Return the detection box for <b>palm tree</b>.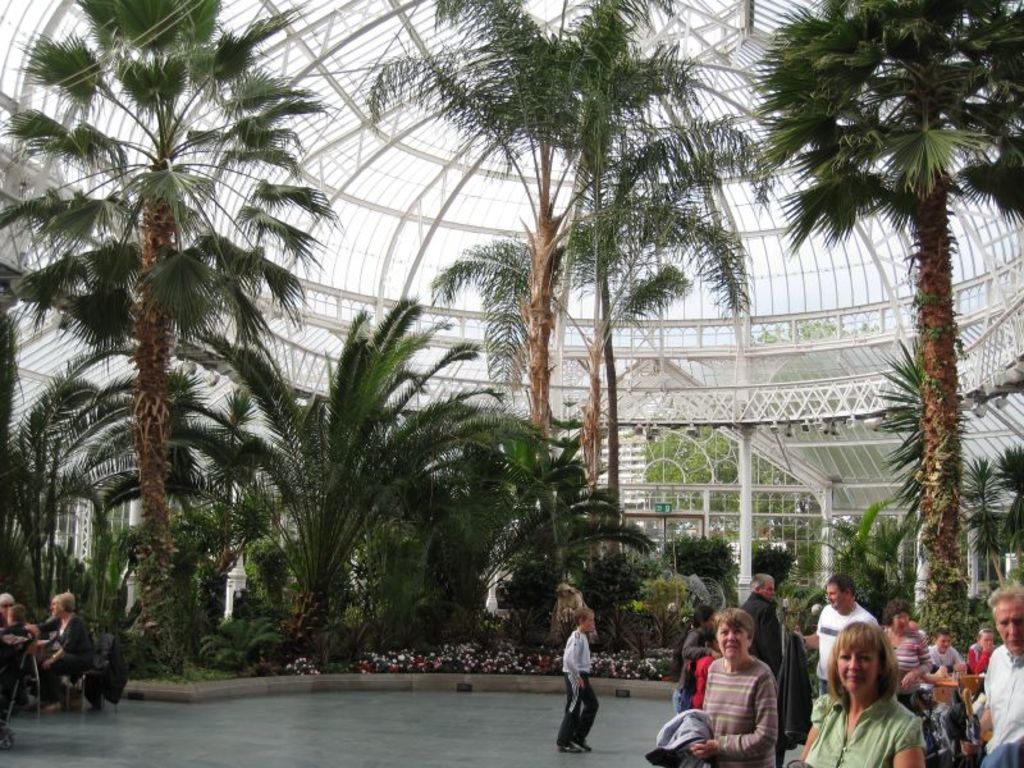
122,402,248,653.
